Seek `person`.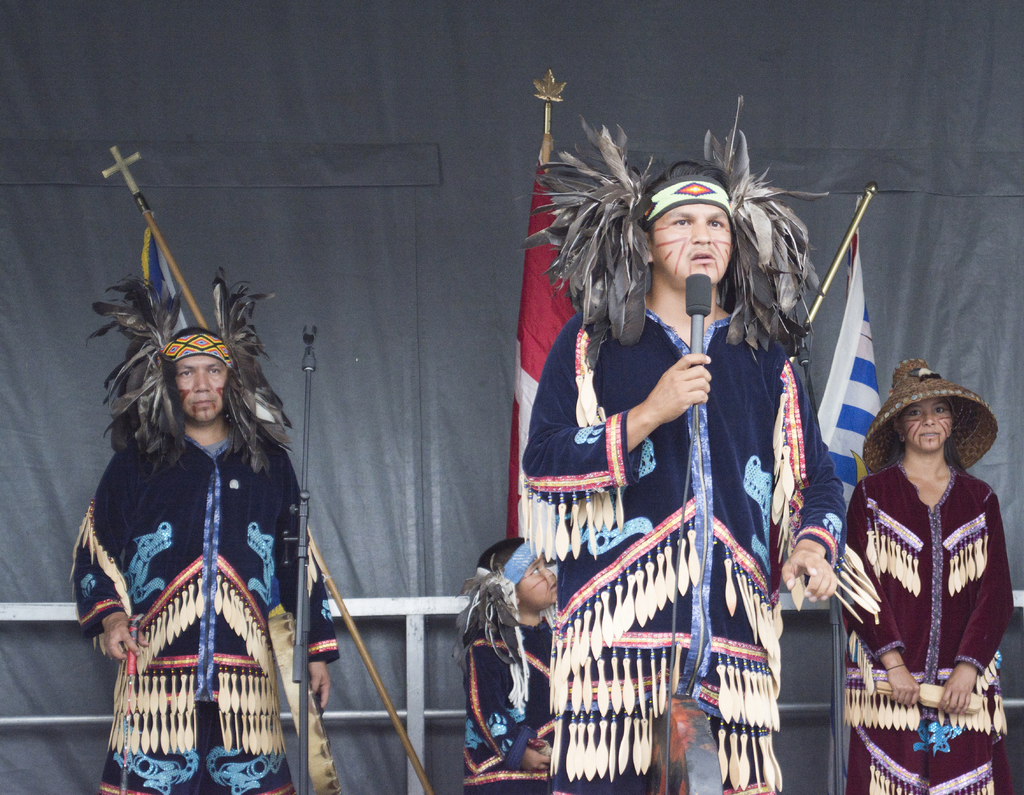
pyautogui.locateOnScreen(520, 160, 851, 794).
